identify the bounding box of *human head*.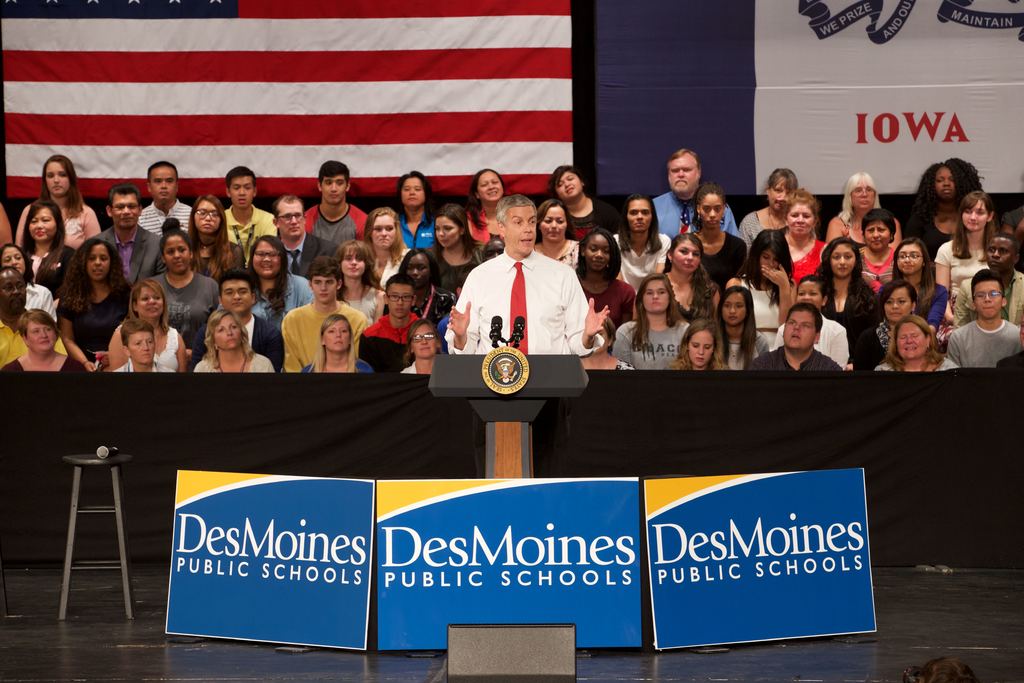
pyautogui.locateOnScreen(0, 266, 25, 309).
